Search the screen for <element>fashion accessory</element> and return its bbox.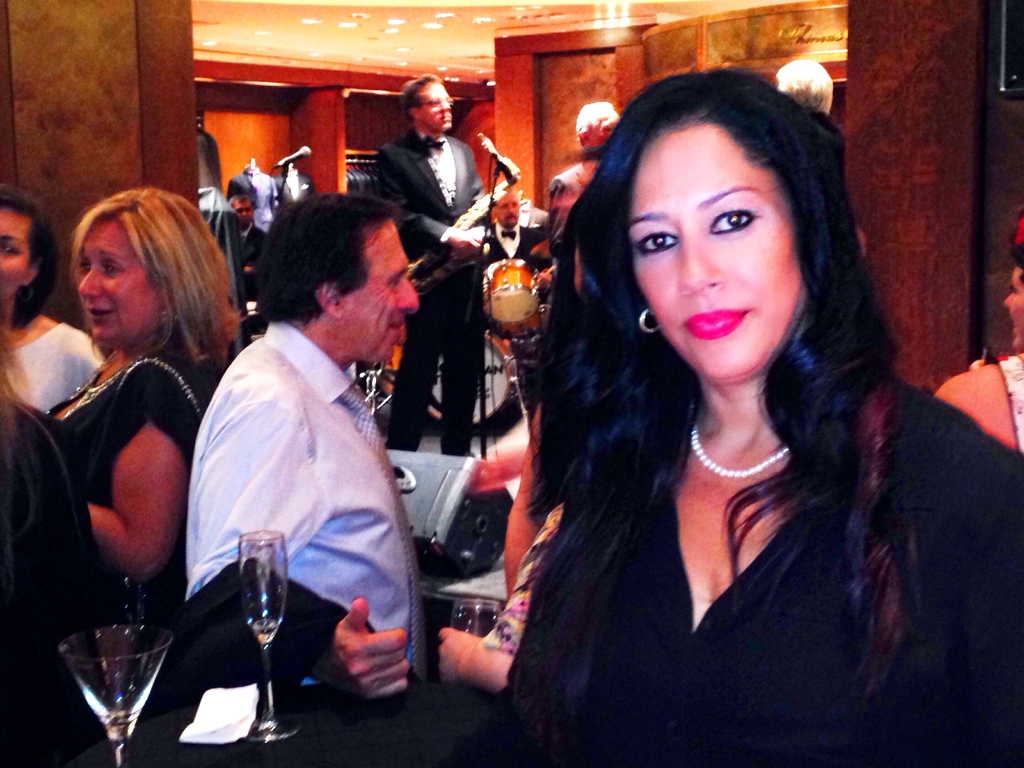
Found: left=686, top=421, right=791, bottom=480.
